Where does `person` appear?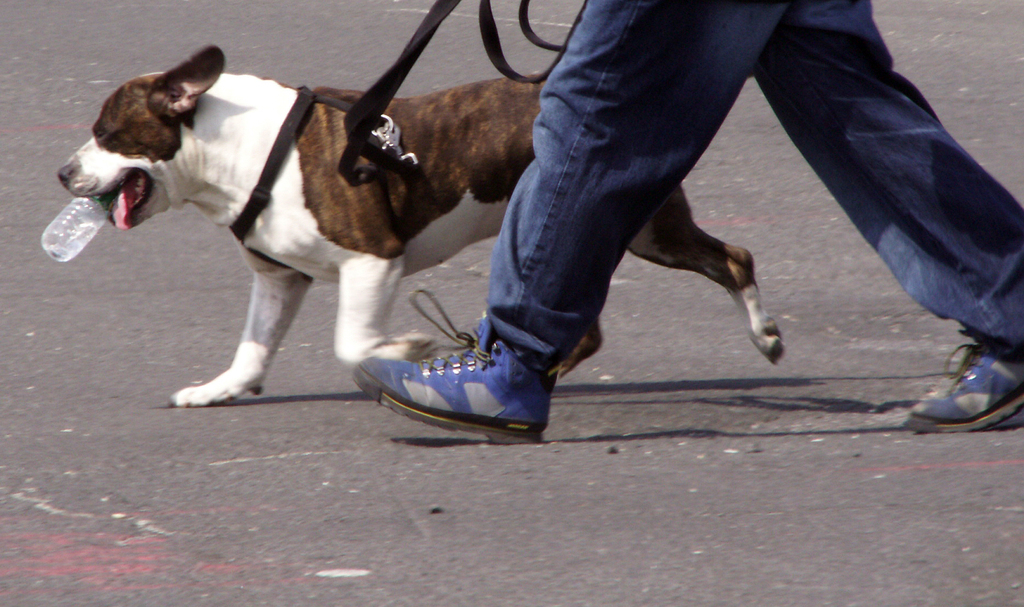
Appears at bbox(355, 0, 1023, 446).
